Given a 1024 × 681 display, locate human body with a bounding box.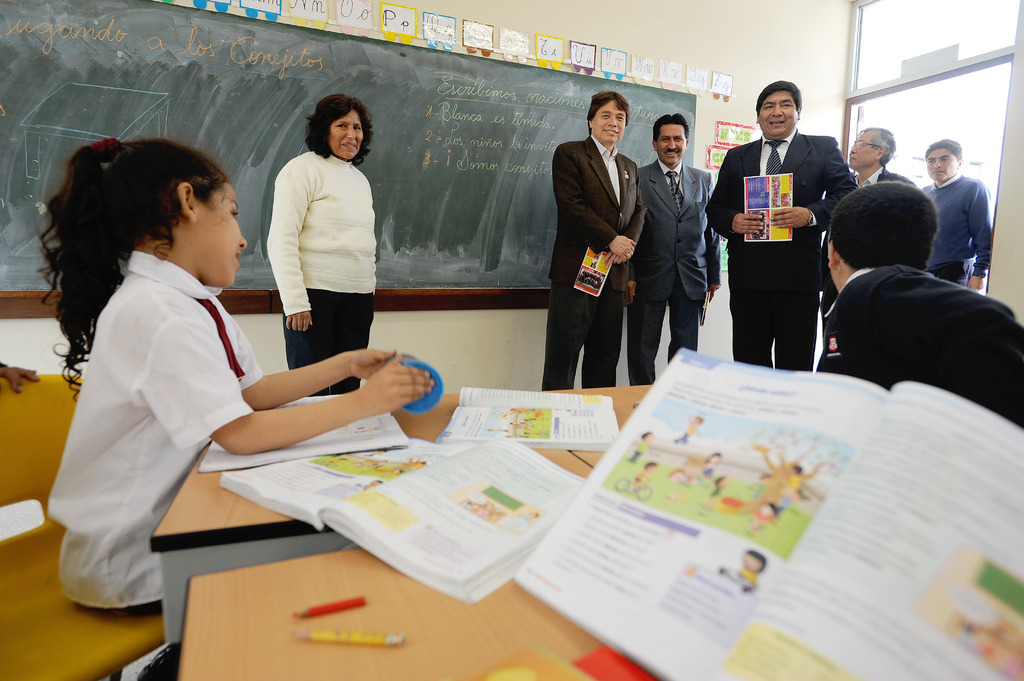
Located: Rect(54, 124, 441, 615).
